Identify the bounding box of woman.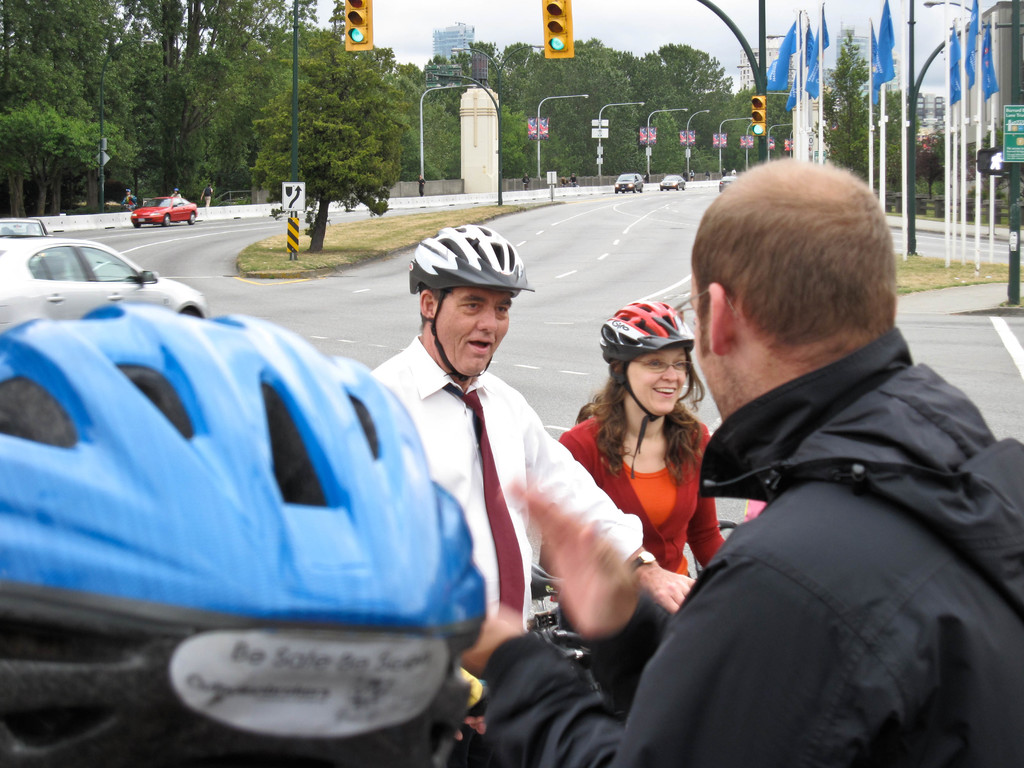
bbox=(580, 305, 732, 606).
